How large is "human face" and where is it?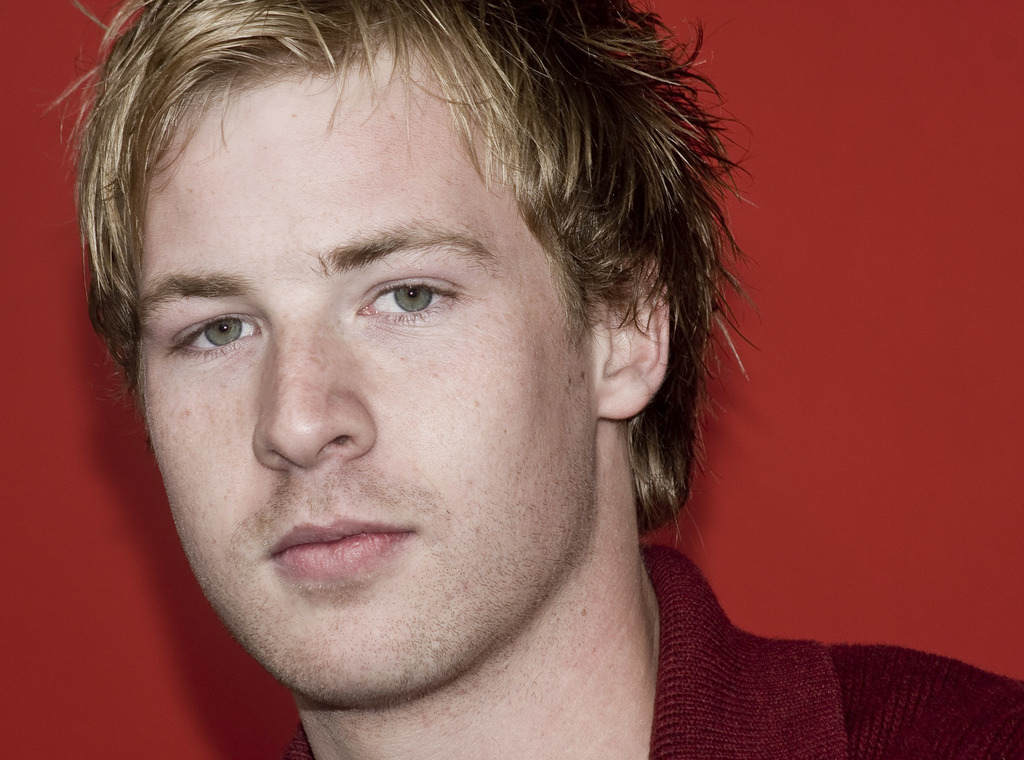
Bounding box: x1=146 y1=63 x2=604 y2=691.
